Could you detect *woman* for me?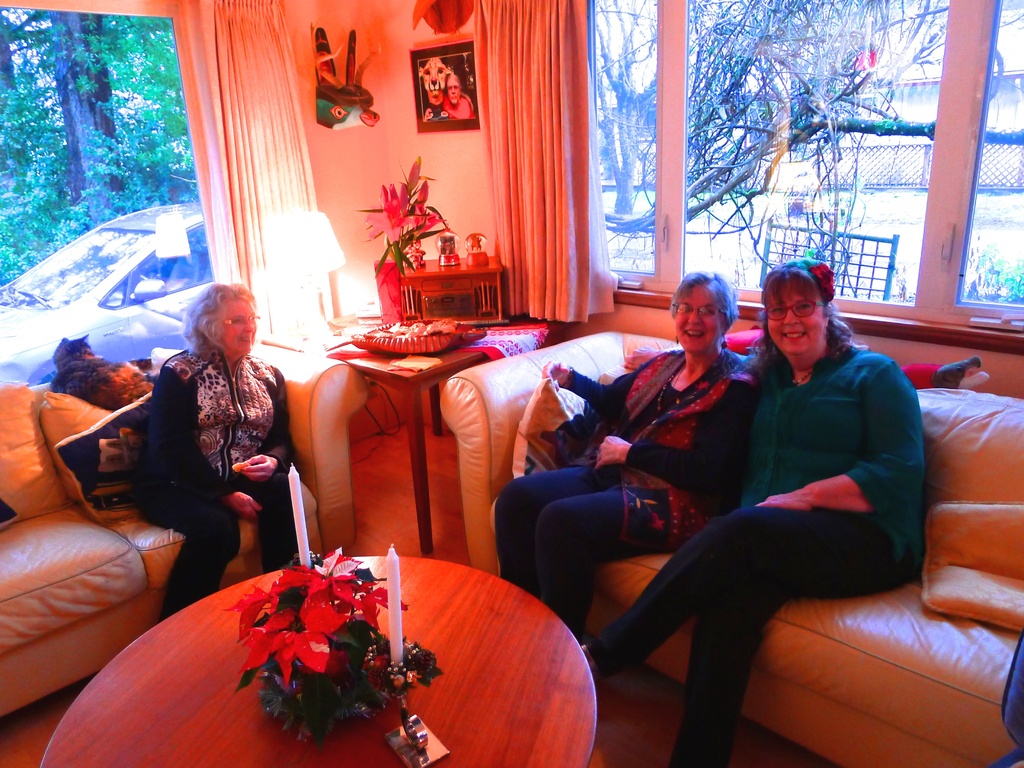
Detection result: box=[110, 266, 291, 650].
